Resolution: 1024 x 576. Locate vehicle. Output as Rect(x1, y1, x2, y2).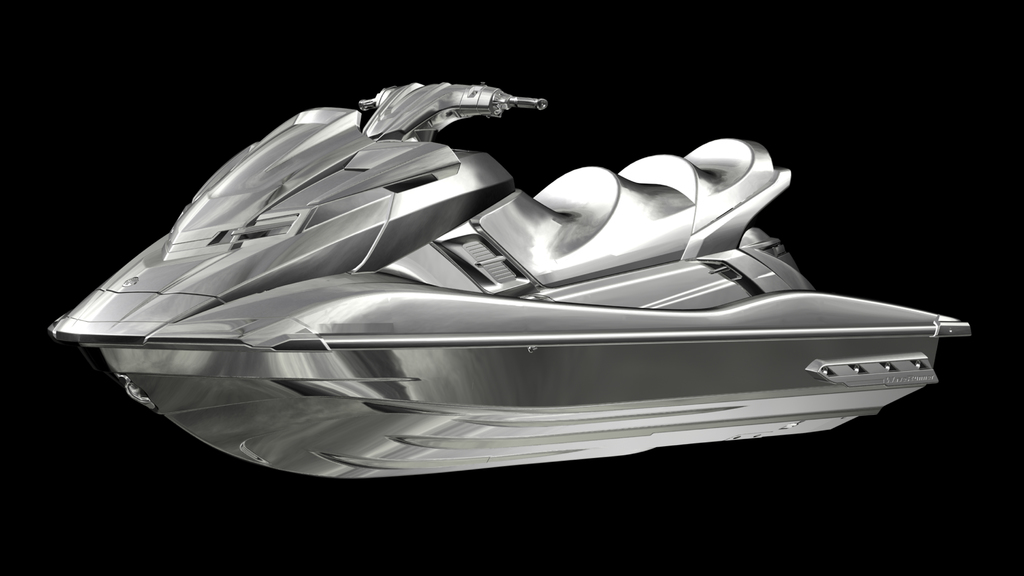
Rect(0, 98, 1011, 501).
